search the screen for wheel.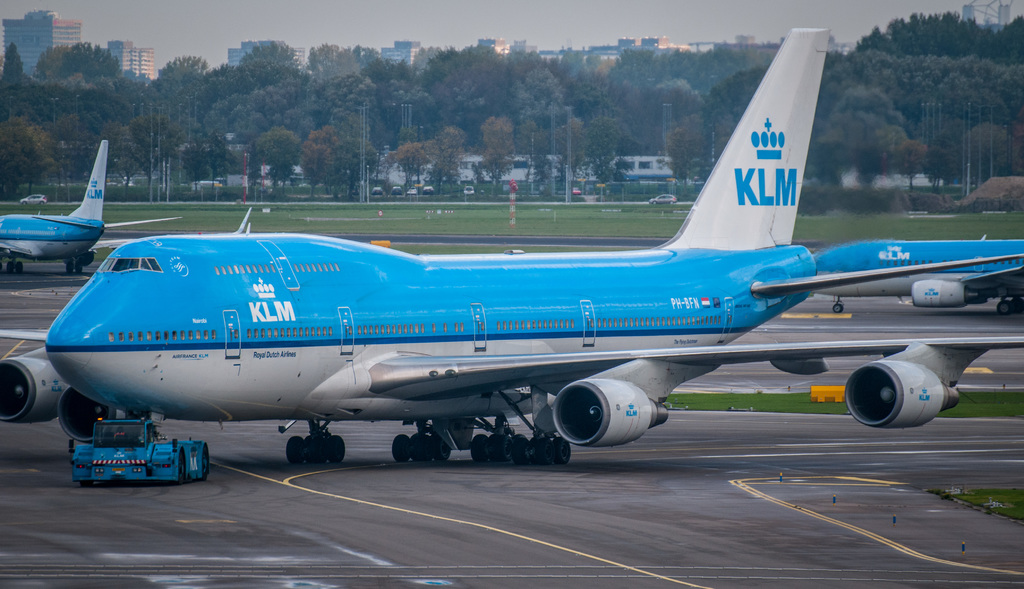
Found at locate(79, 479, 92, 487).
